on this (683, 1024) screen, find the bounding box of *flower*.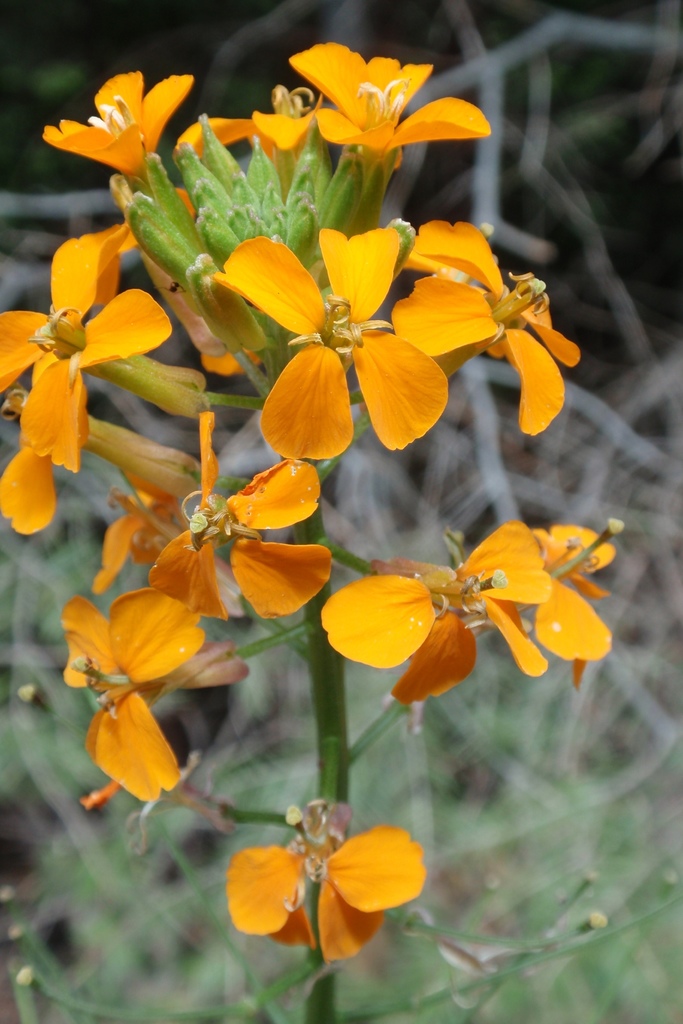
Bounding box: rect(0, 443, 61, 532).
